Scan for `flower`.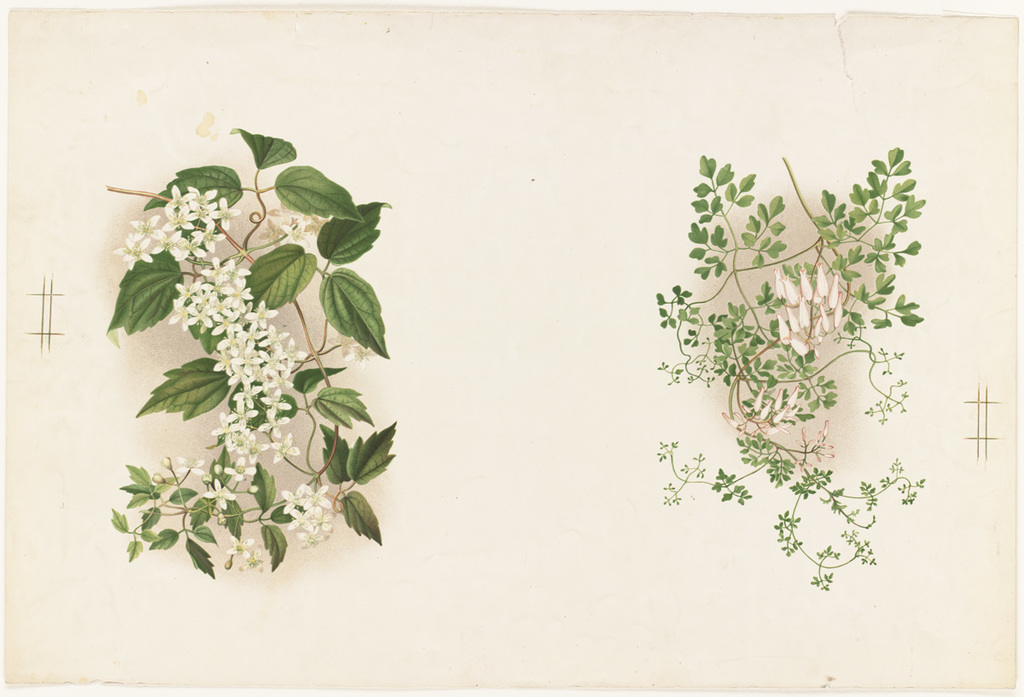
Scan result: 225, 532, 255, 555.
